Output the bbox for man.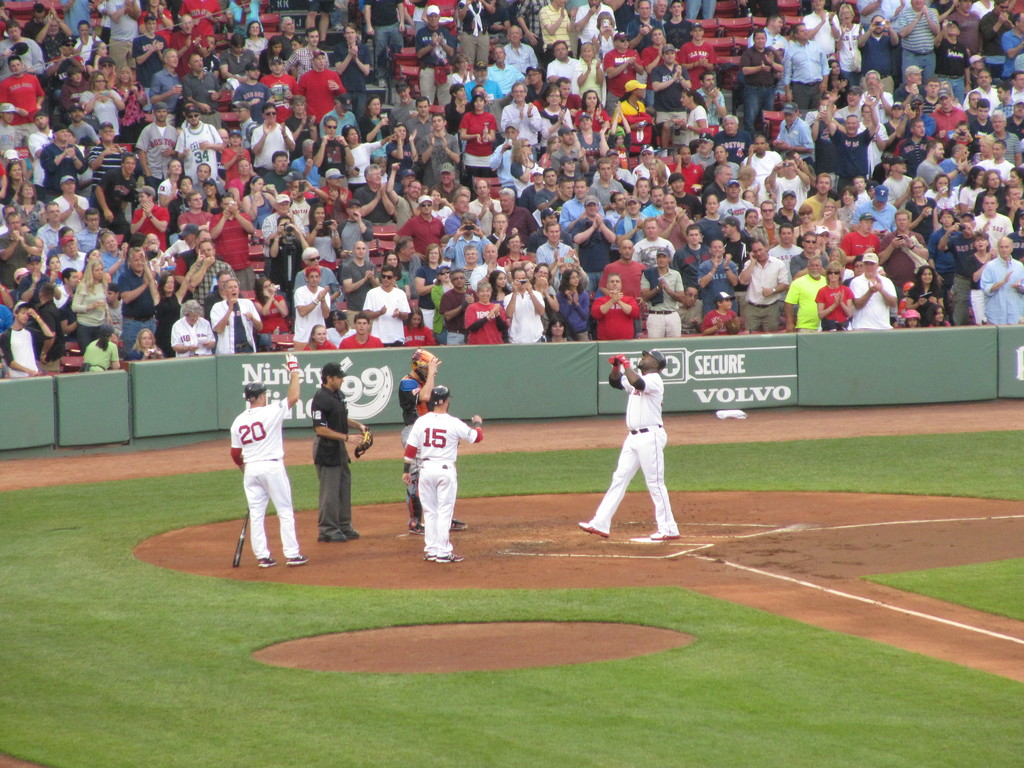
box=[60, 236, 90, 285].
